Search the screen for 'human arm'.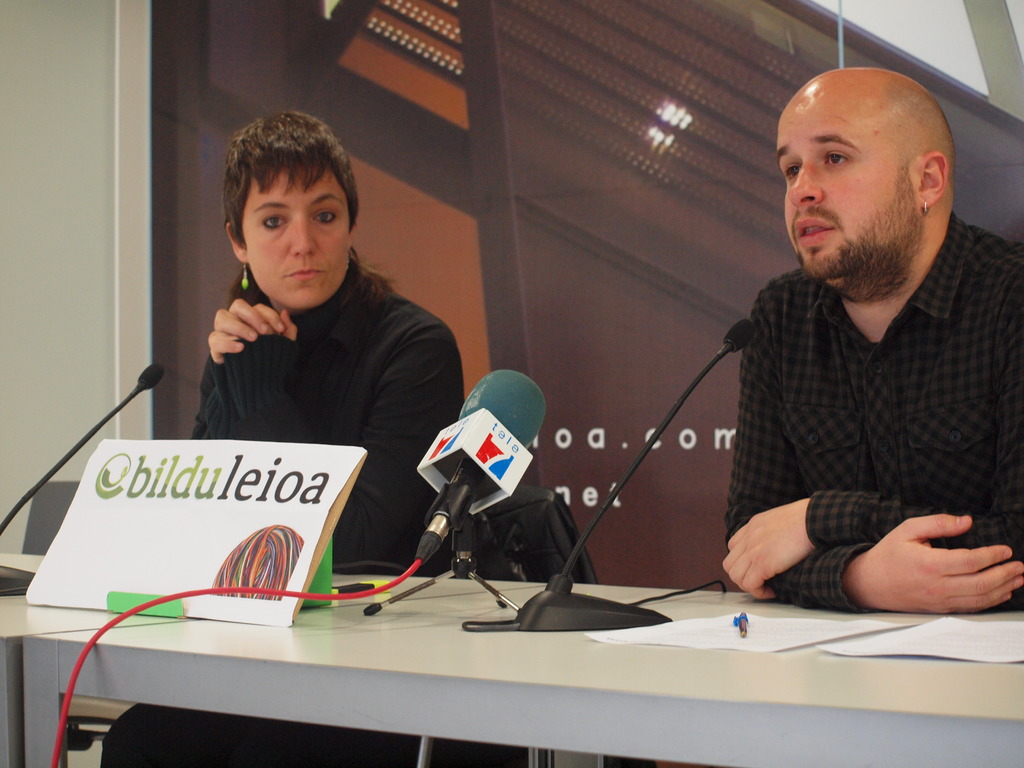
Found at region(192, 297, 280, 445).
